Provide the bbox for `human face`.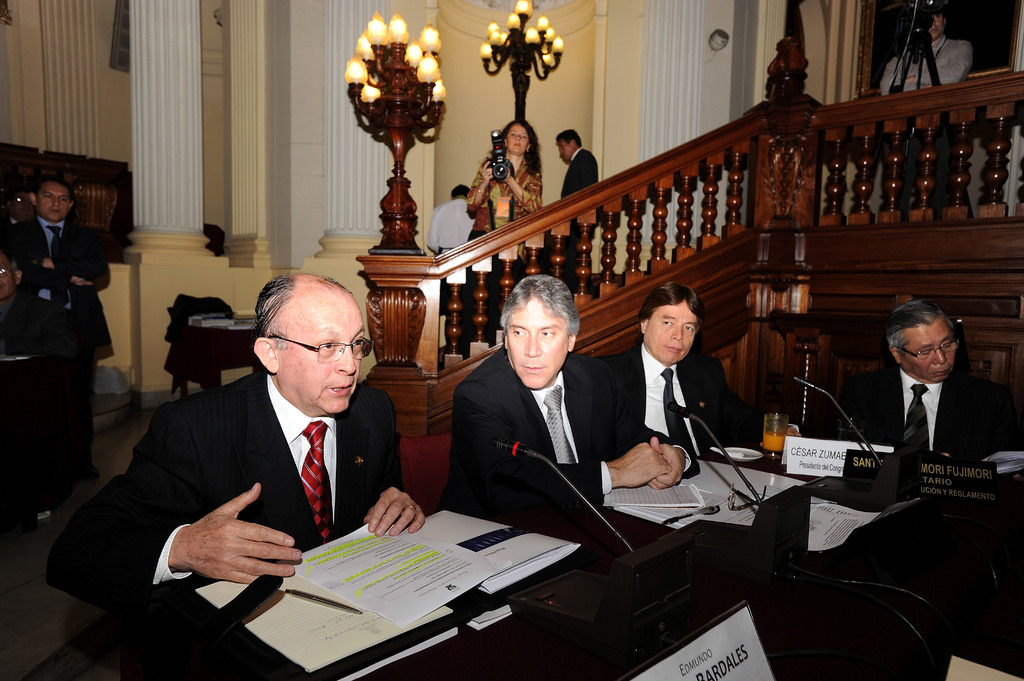
bbox=[34, 180, 69, 223].
